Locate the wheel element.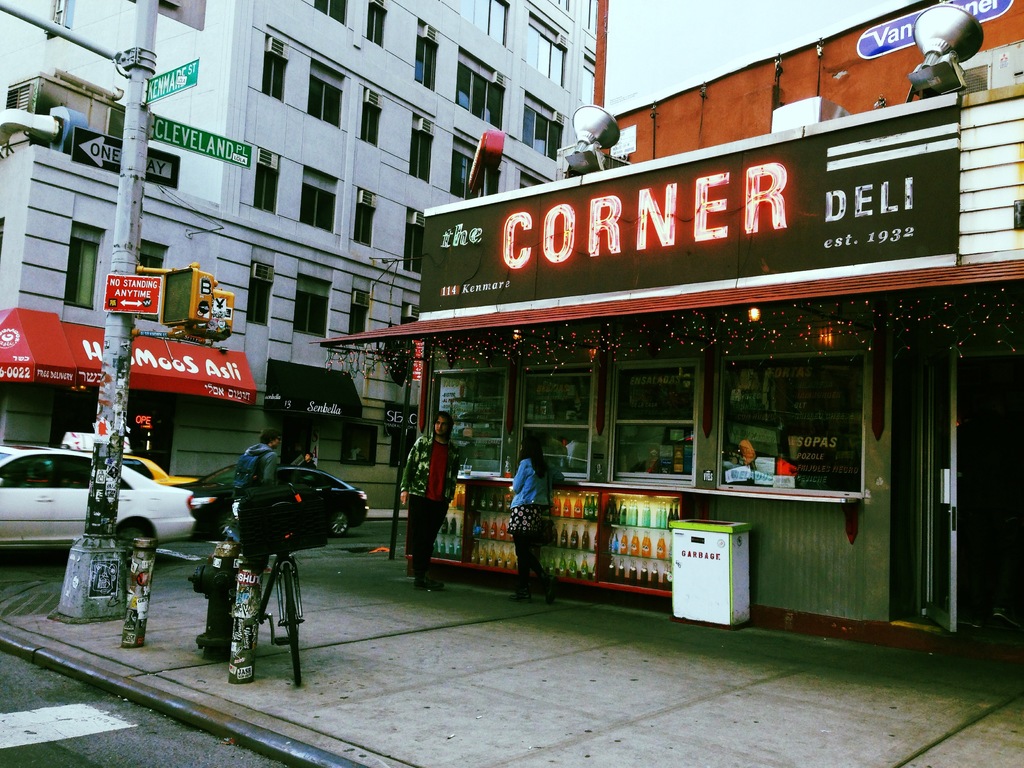
Element bbox: x1=115, y1=516, x2=159, y2=567.
